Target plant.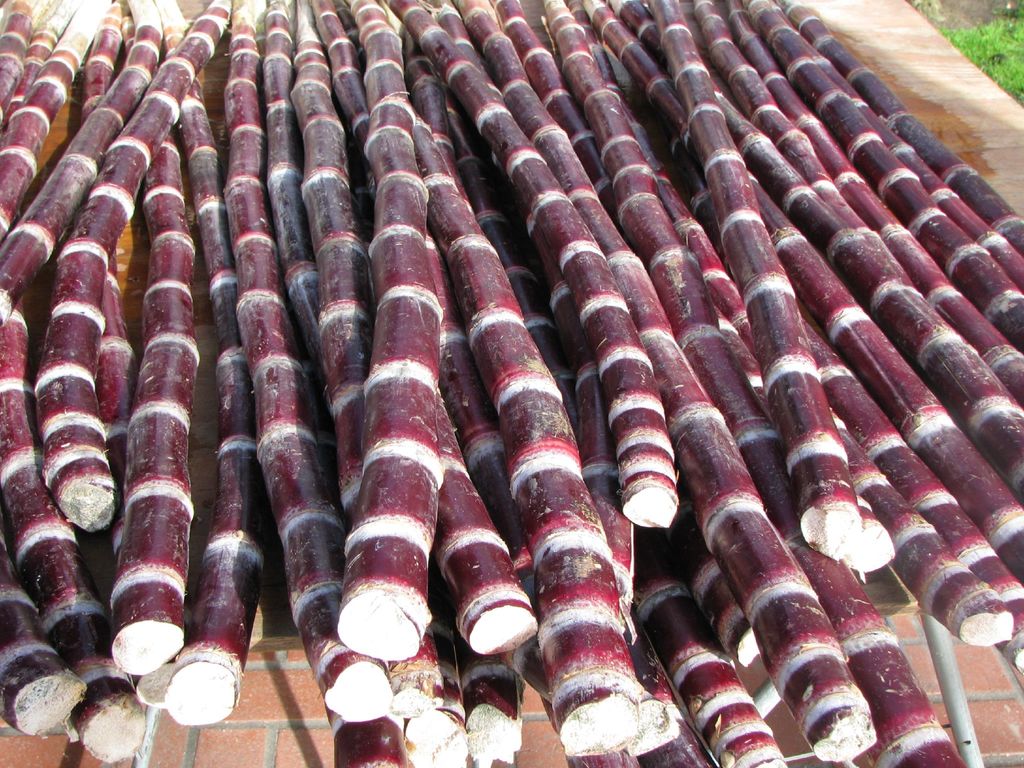
Target region: 939/4/1023/104.
